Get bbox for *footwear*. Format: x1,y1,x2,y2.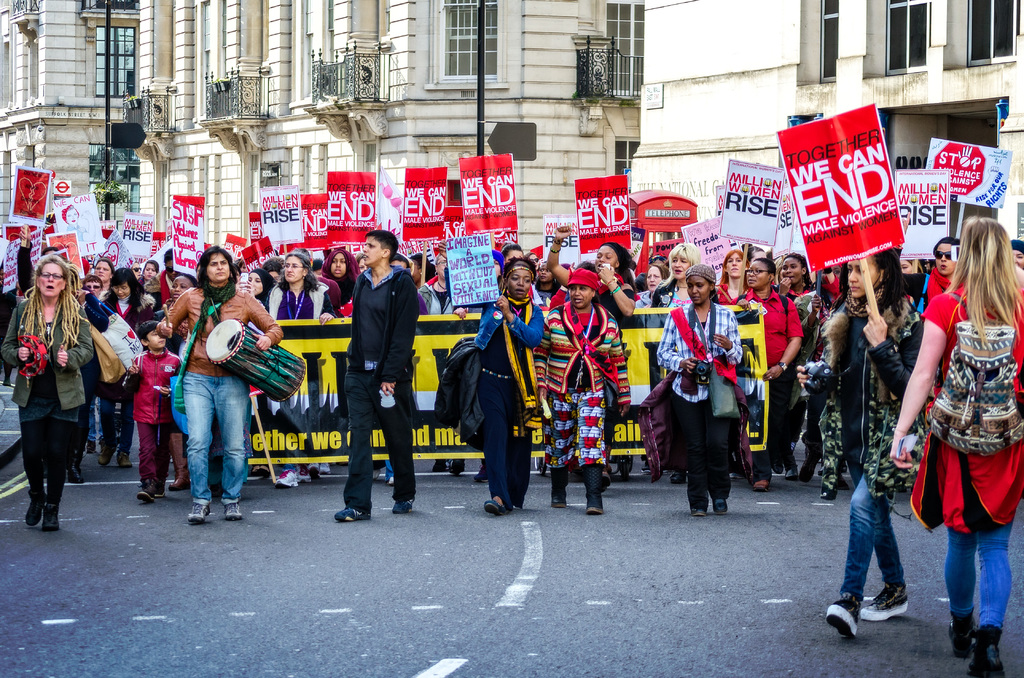
819,483,835,499.
